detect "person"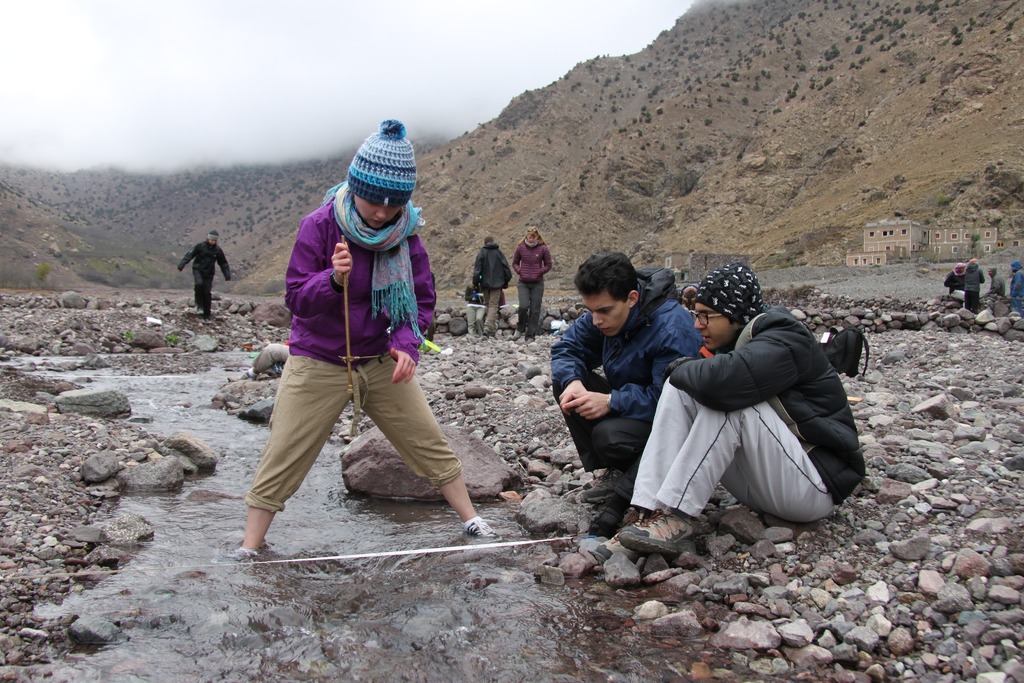
BBox(989, 258, 1006, 302)
